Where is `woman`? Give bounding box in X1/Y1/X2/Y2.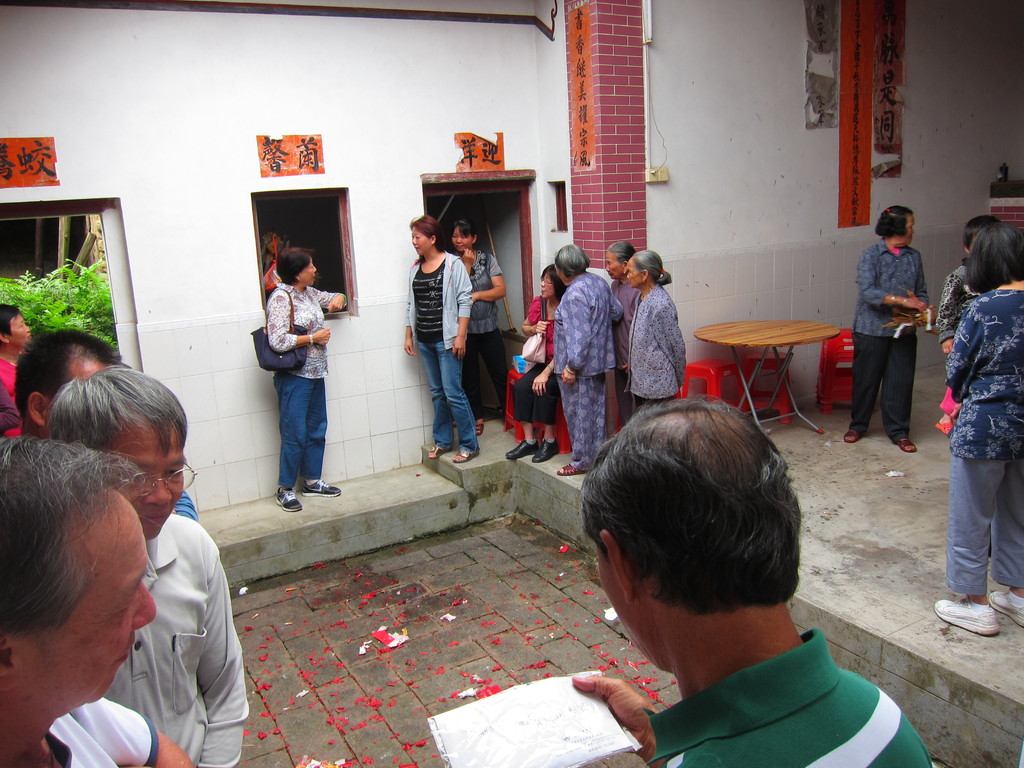
0/303/33/440.
